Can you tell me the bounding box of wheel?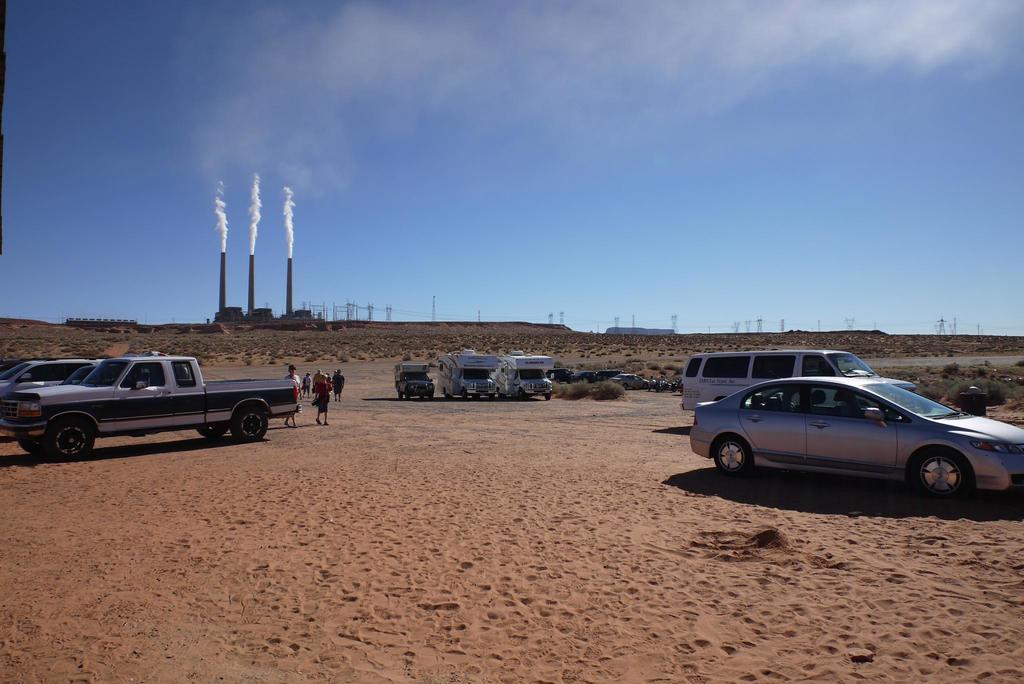
[x1=444, y1=393, x2=450, y2=398].
